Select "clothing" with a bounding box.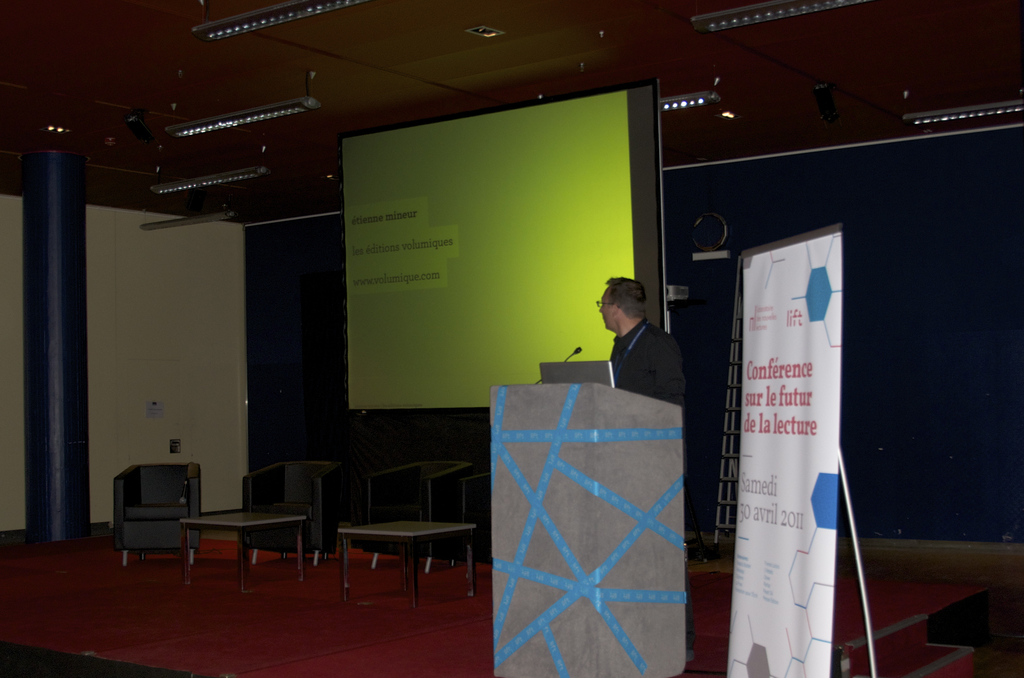
599:309:696:412.
